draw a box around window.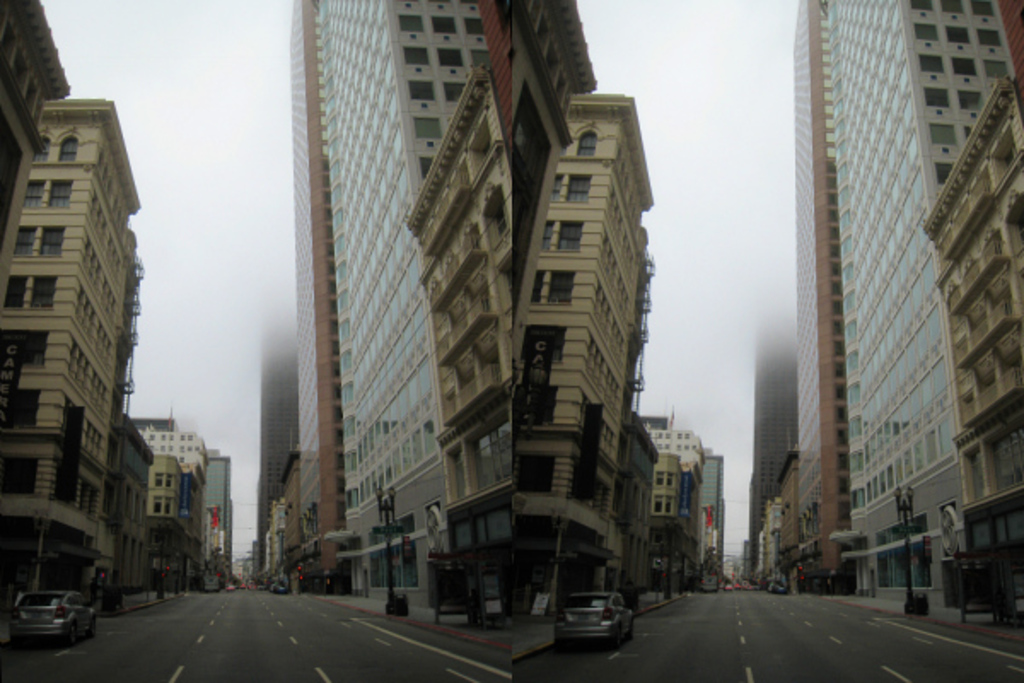
region(0, 273, 20, 306).
